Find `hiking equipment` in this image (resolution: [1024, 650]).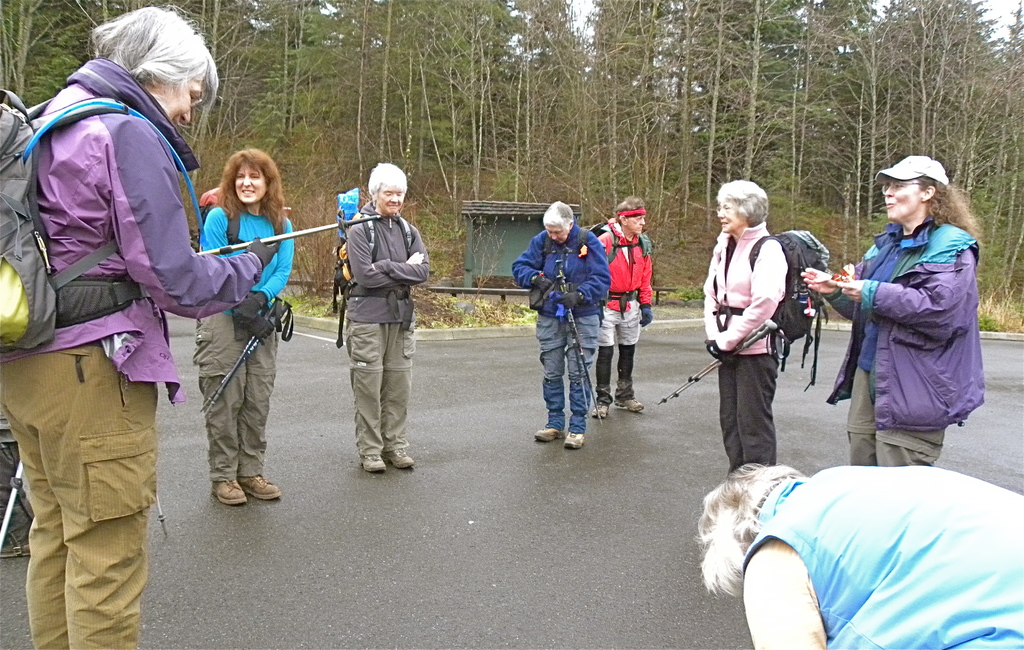
bbox=(578, 215, 653, 267).
